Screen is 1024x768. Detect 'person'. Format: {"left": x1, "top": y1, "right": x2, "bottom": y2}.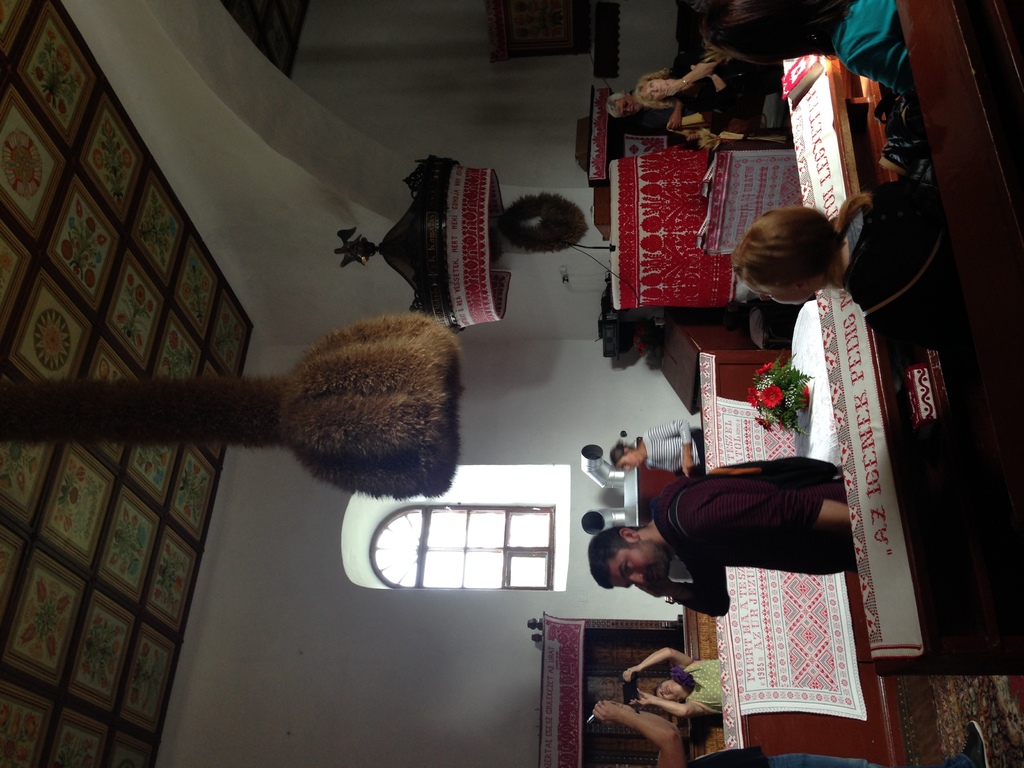
{"left": 593, "top": 450, "right": 861, "bottom": 634}.
